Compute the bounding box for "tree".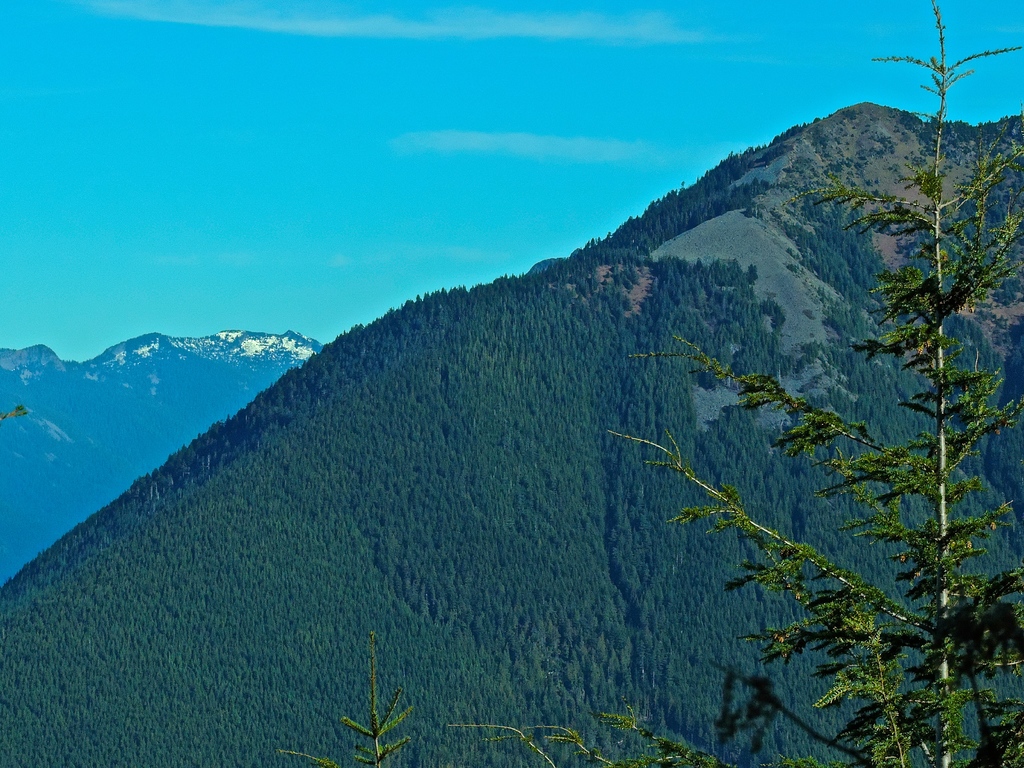
box(621, 0, 1023, 767).
